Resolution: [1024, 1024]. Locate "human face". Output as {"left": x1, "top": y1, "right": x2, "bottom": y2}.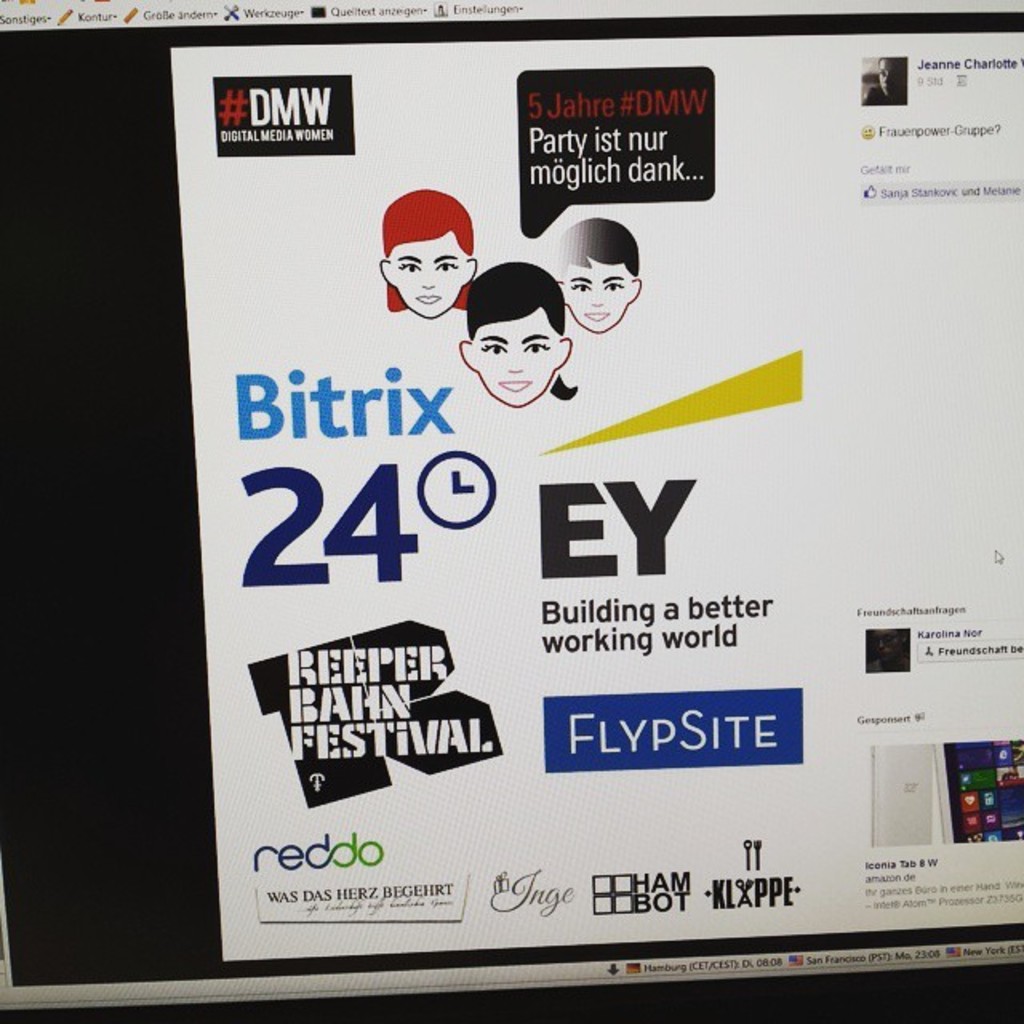
{"left": 472, "top": 309, "right": 560, "bottom": 403}.
